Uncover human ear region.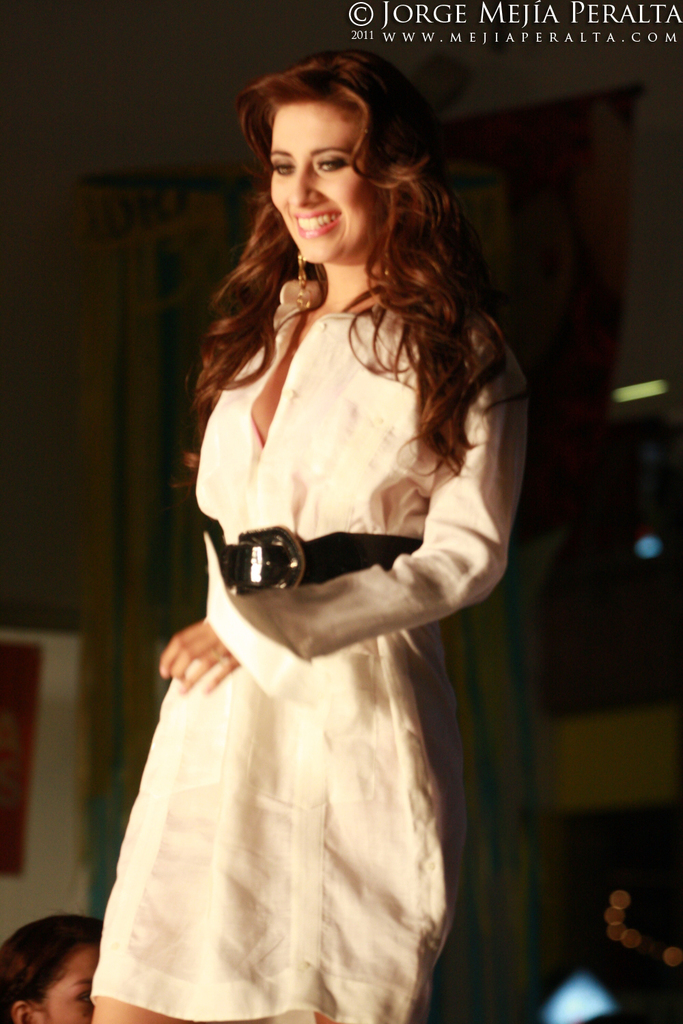
Uncovered: region(10, 1003, 28, 1023).
